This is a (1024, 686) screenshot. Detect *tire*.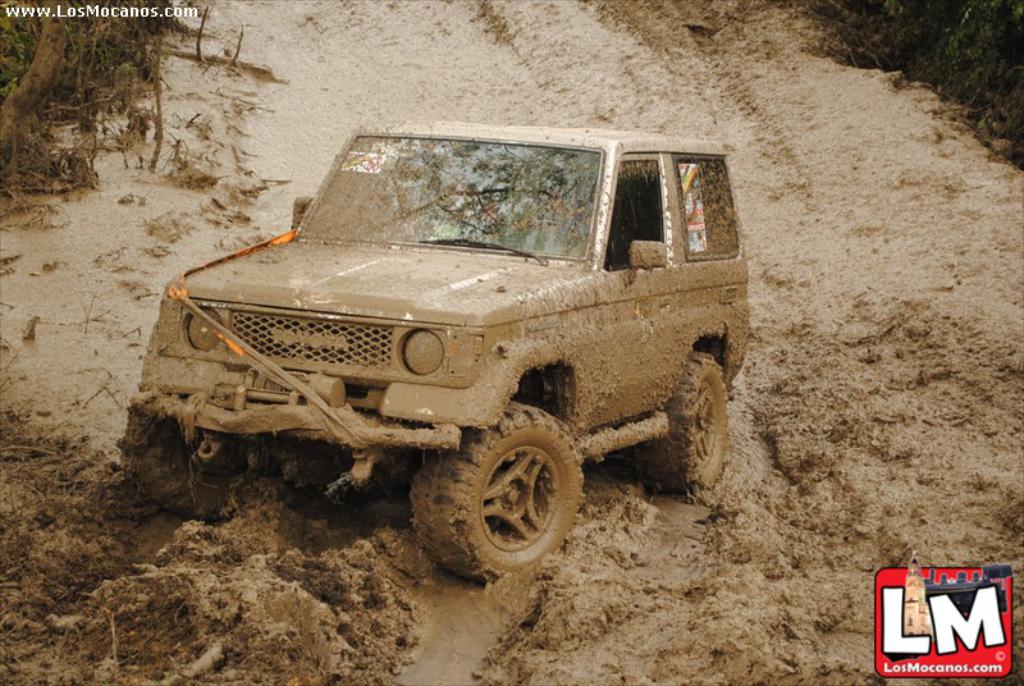
{"x1": 637, "y1": 347, "x2": 730, "y2": 498}.
